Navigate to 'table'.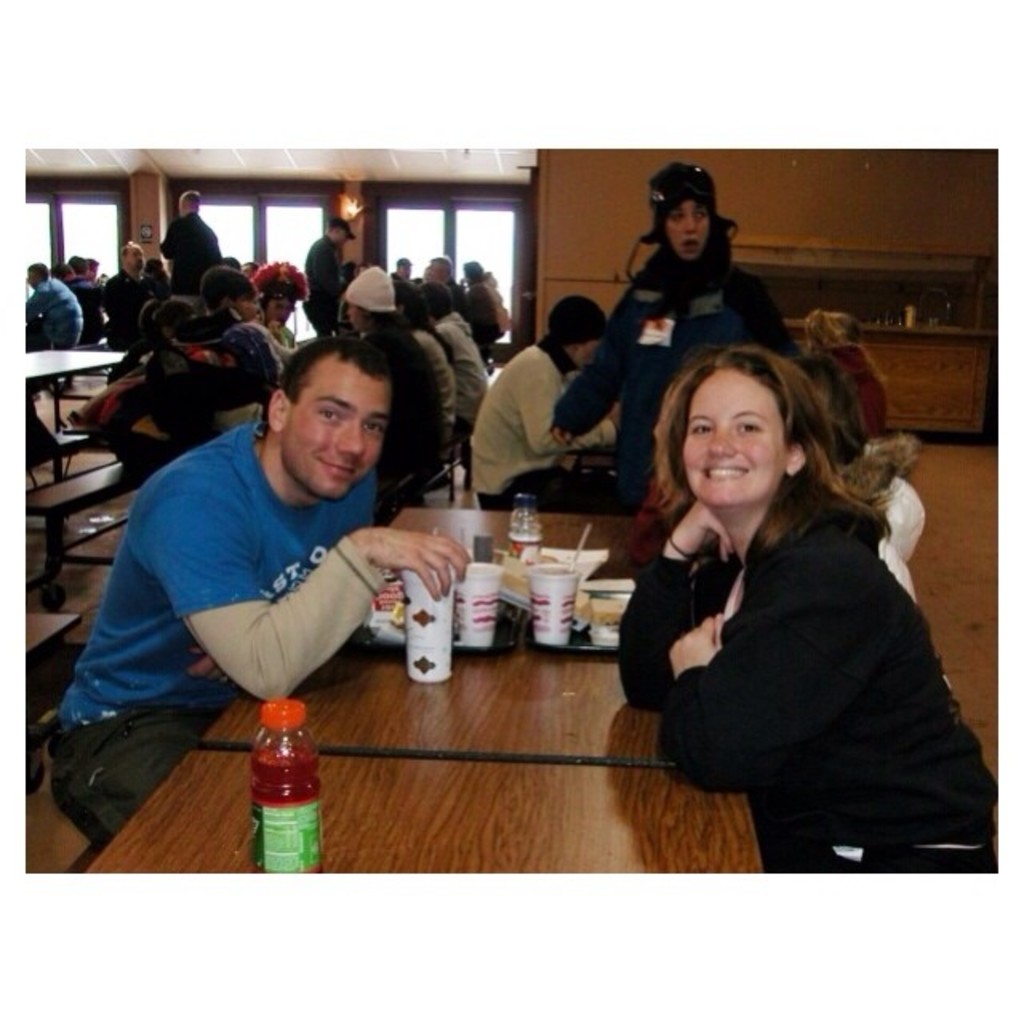
Navigation target: (x1=205, y1=509, x2=683, y2=765).
